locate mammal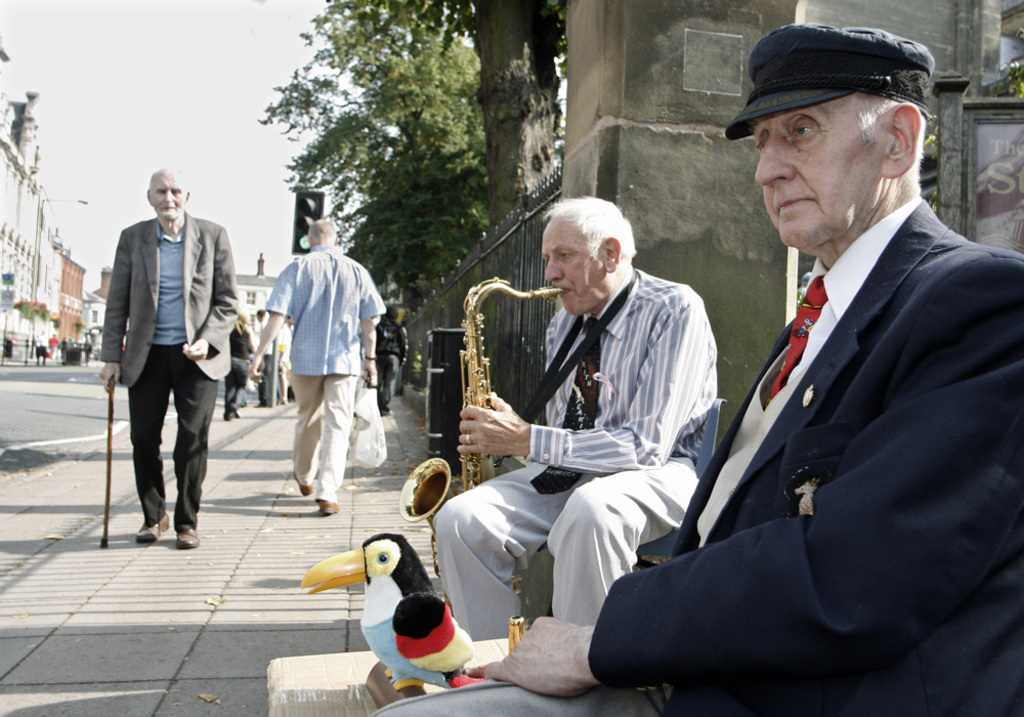
(249,213,376,513)
